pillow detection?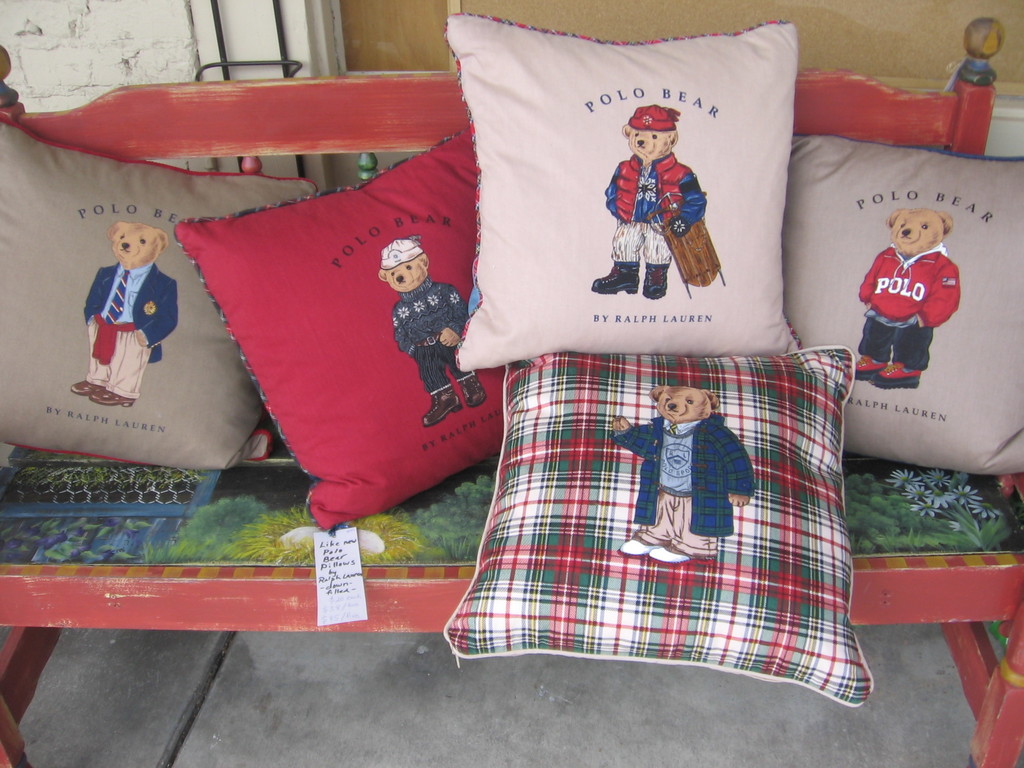
{"left": 175, "top": 131, "right": 485, "bottom": 534}
